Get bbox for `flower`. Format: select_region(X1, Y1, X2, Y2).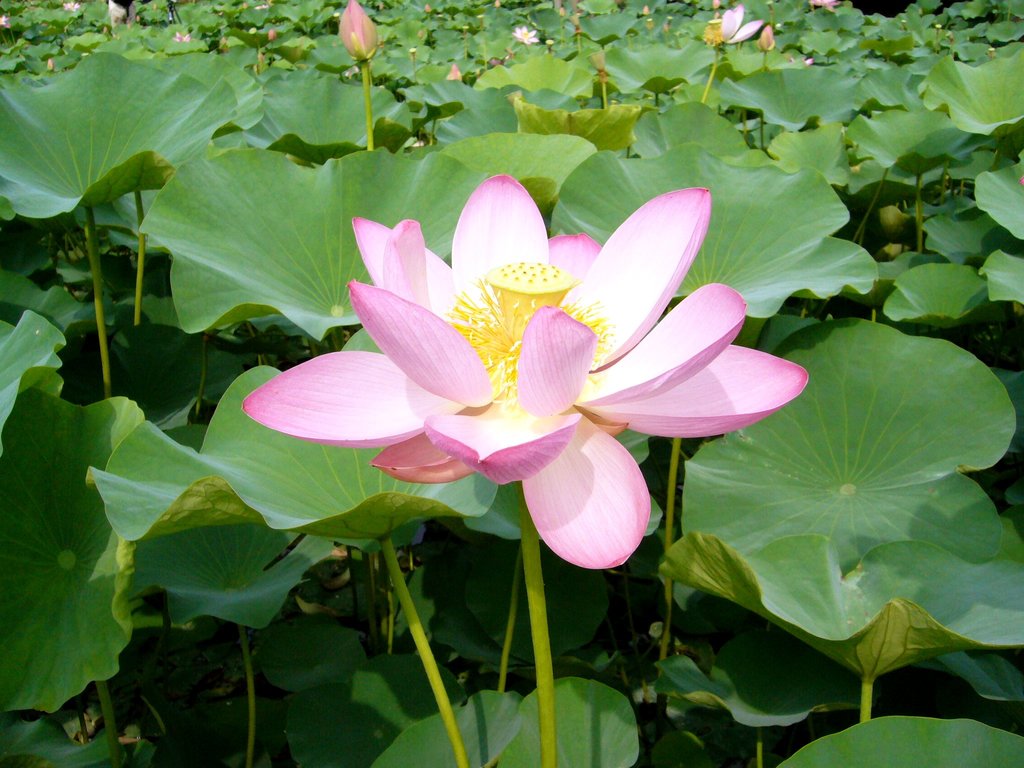
select_region(508, 28, 541, 47).
